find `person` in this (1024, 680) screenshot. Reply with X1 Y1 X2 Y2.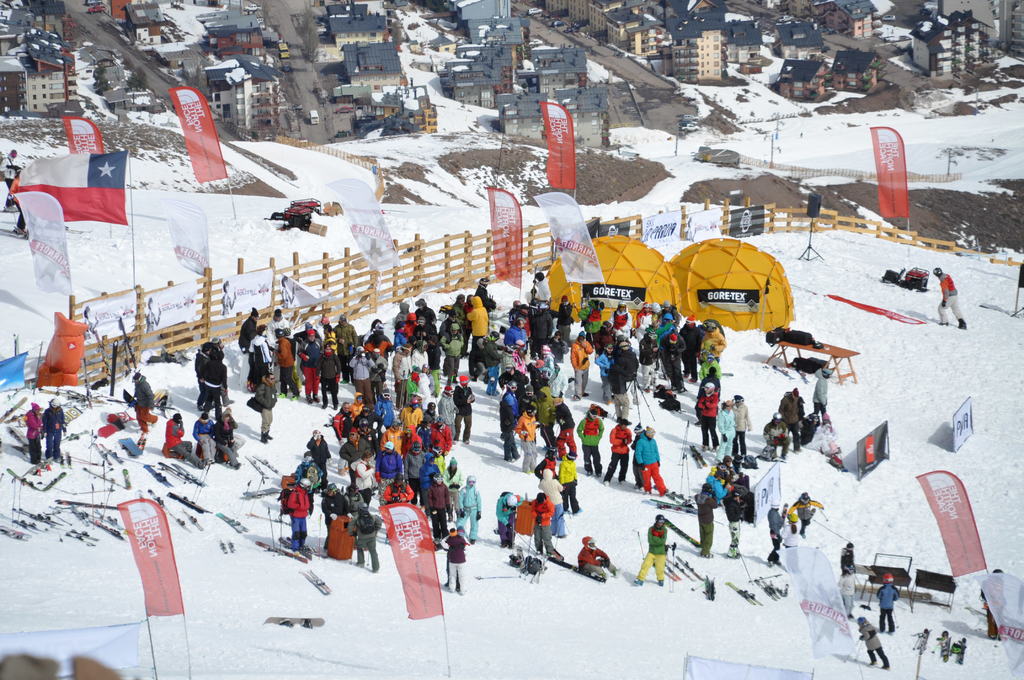
300 330 322 406.
